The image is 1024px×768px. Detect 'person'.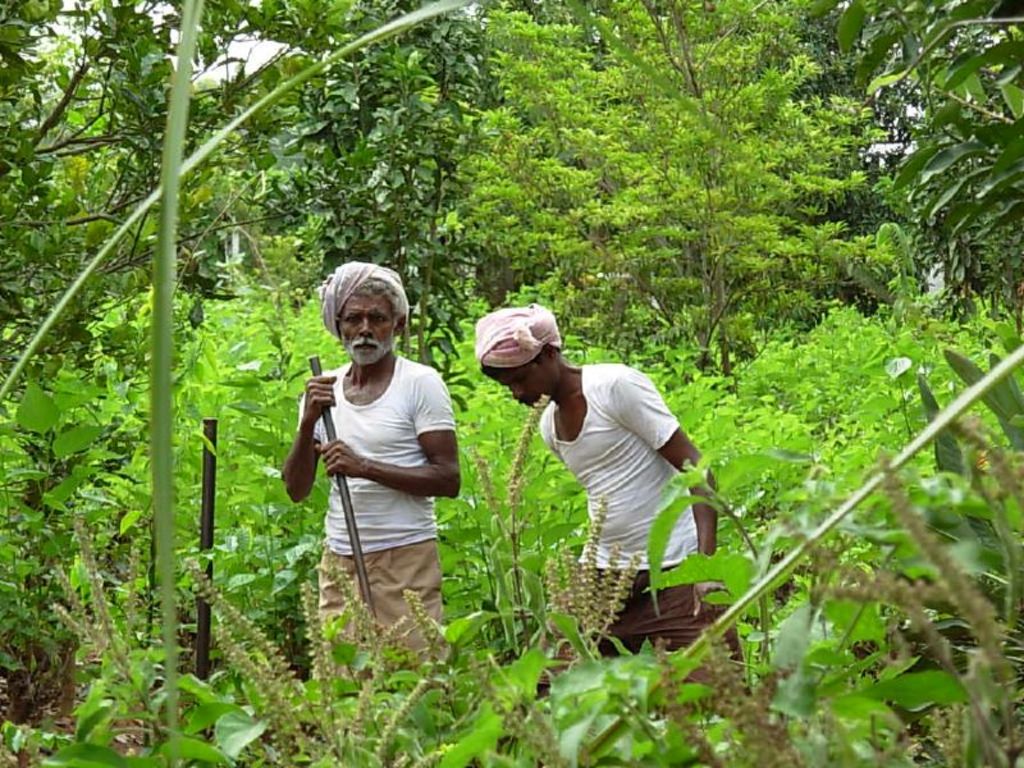
Detection: <bbox>282, 259, 460, 687</bbox>.
